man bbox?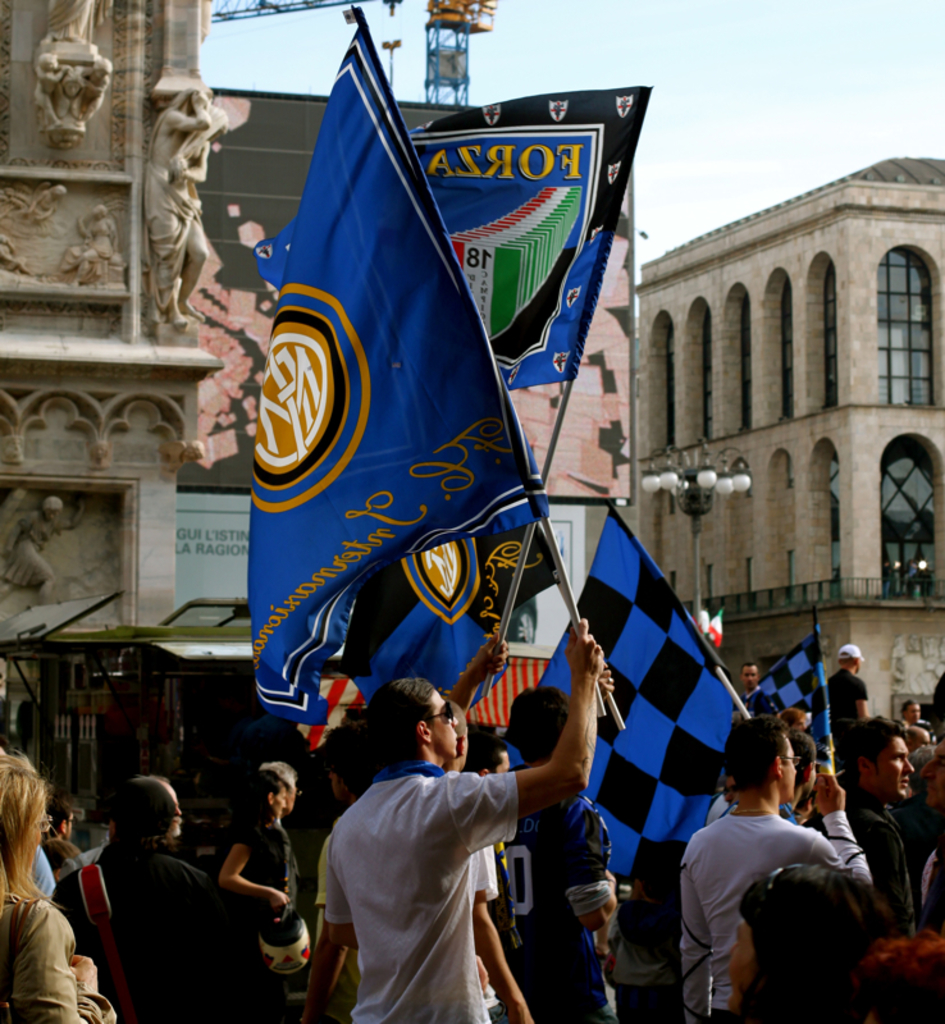
[left=676, top=712, right=885, bottom=1023]
